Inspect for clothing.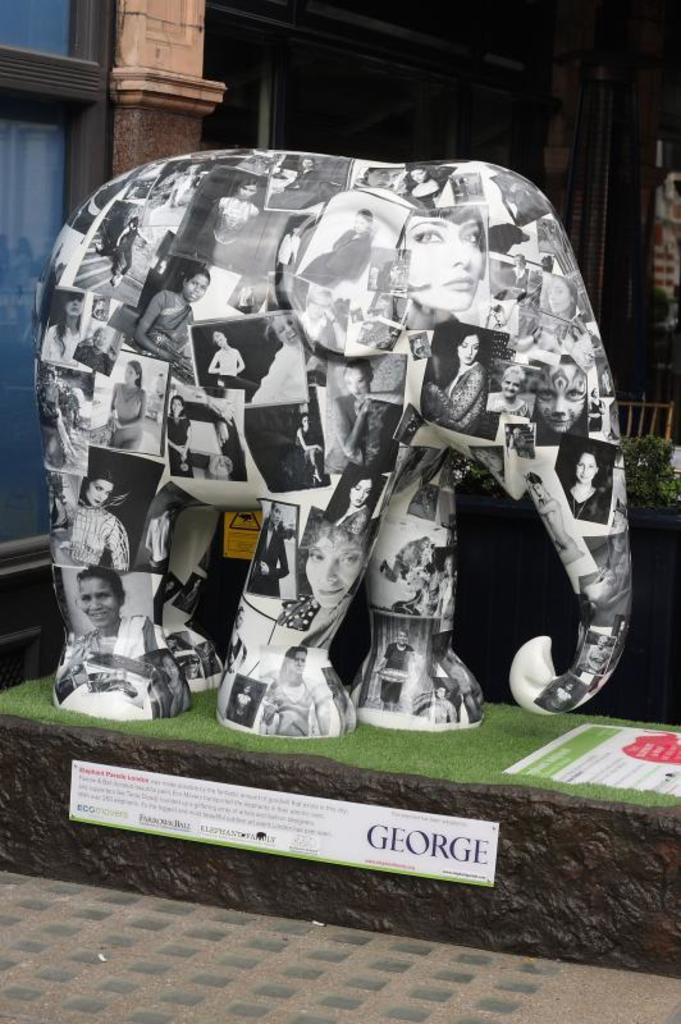
Inspection: select_region(536, 687, 575, 708).
